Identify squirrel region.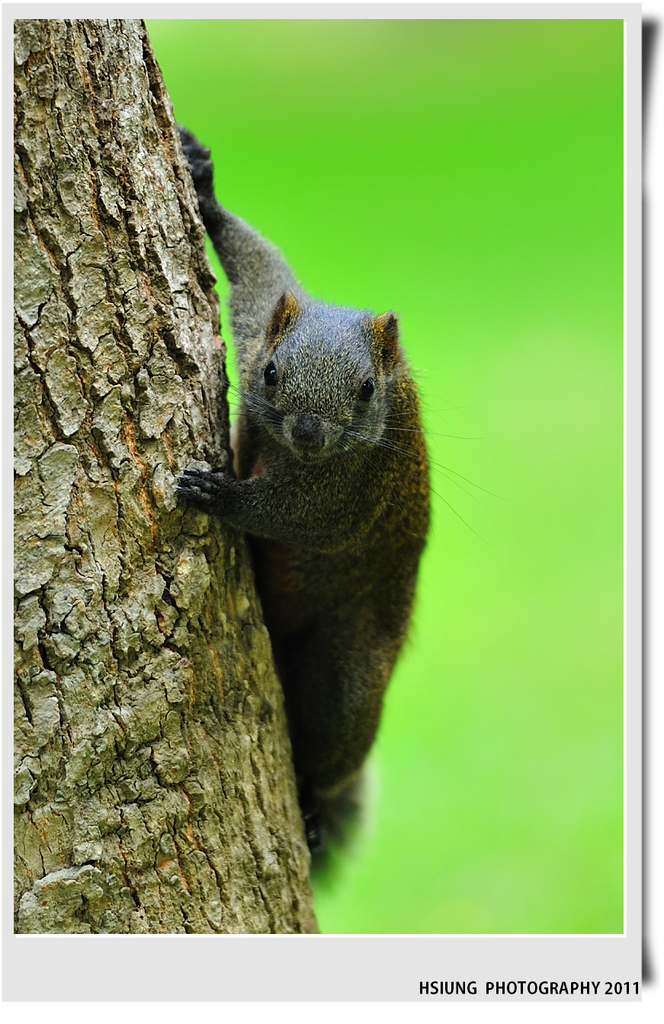
Region: box(156, 132, 455, 885).
